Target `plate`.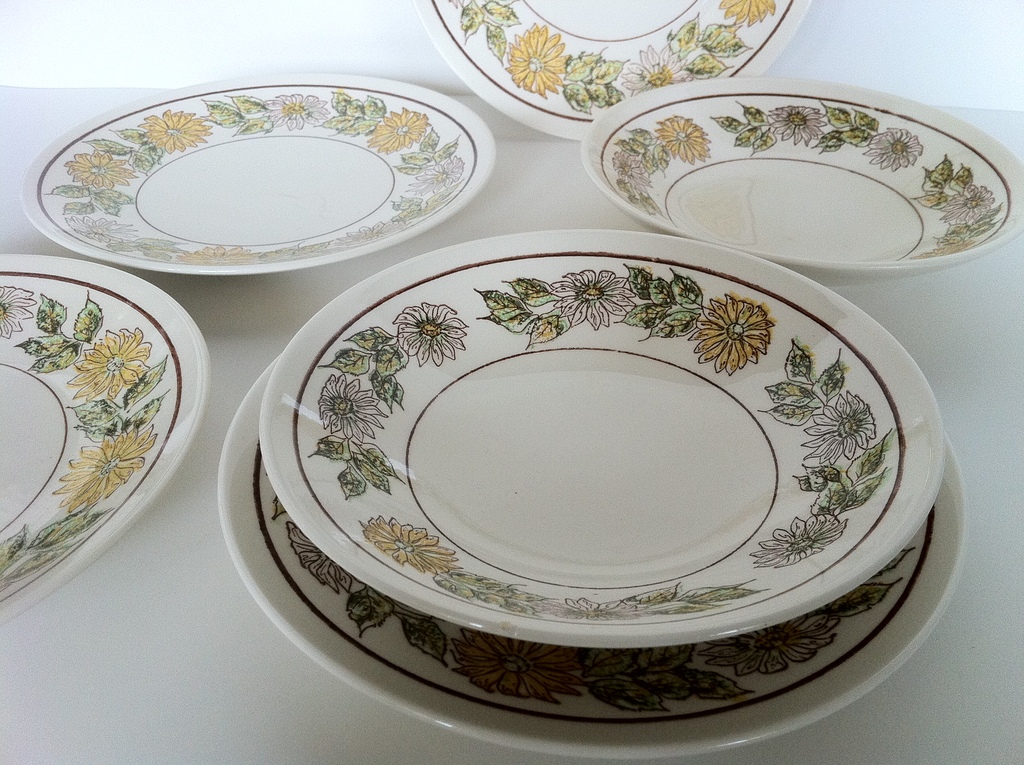
Target region: rect(211, 351, 967, 762).
